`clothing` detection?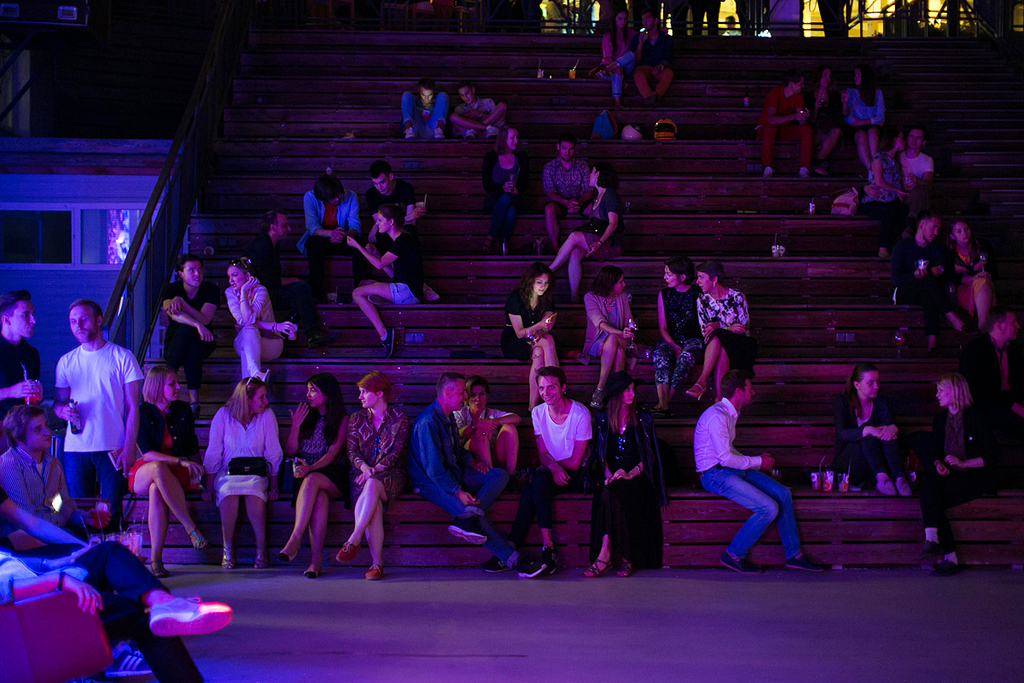
{"left": 160, "top": 280, "right": 218, "bottom": 394}
